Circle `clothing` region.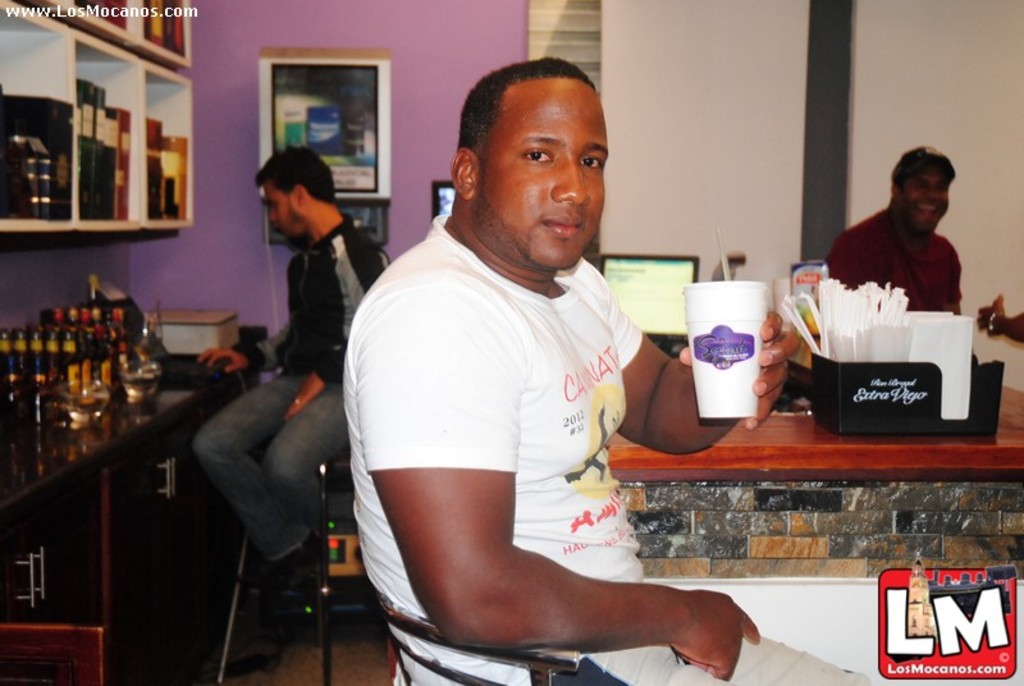
Region: crop(340, 214, 867, 685).
